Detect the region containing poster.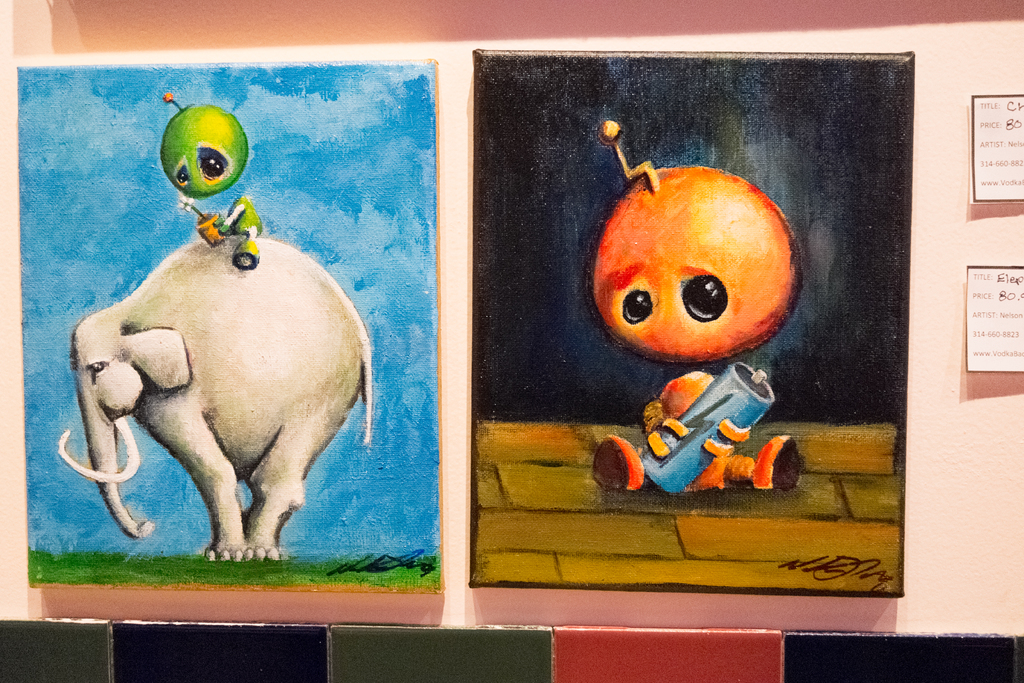
x1=470, y1=48, x2=916, y2=596.
